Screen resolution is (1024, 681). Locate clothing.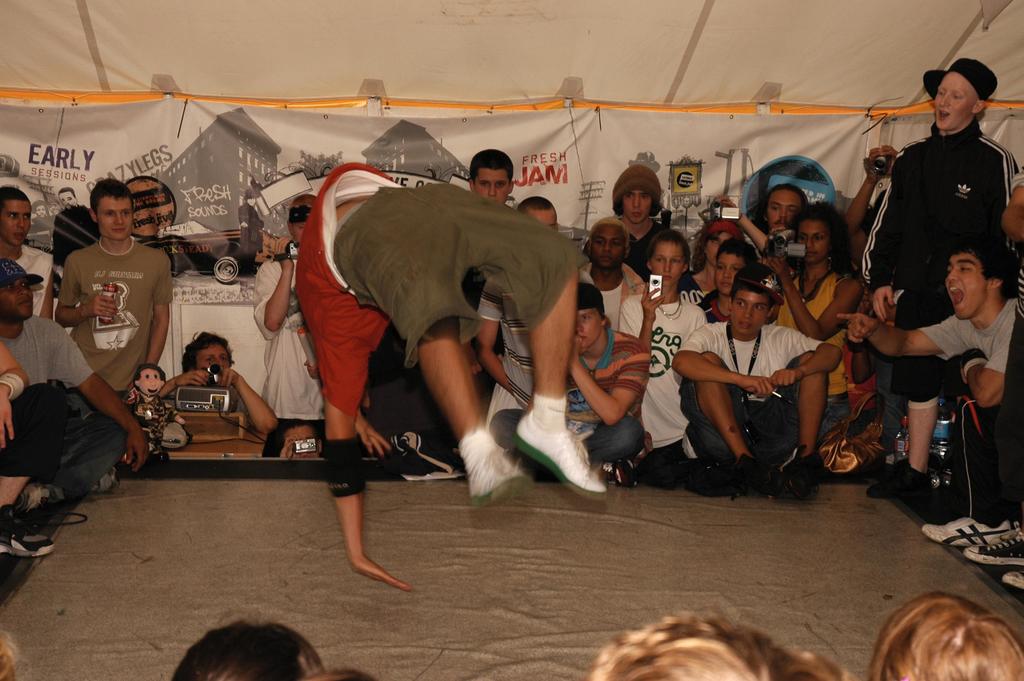
x1=0 y1=334 x2=26 y2=394.
